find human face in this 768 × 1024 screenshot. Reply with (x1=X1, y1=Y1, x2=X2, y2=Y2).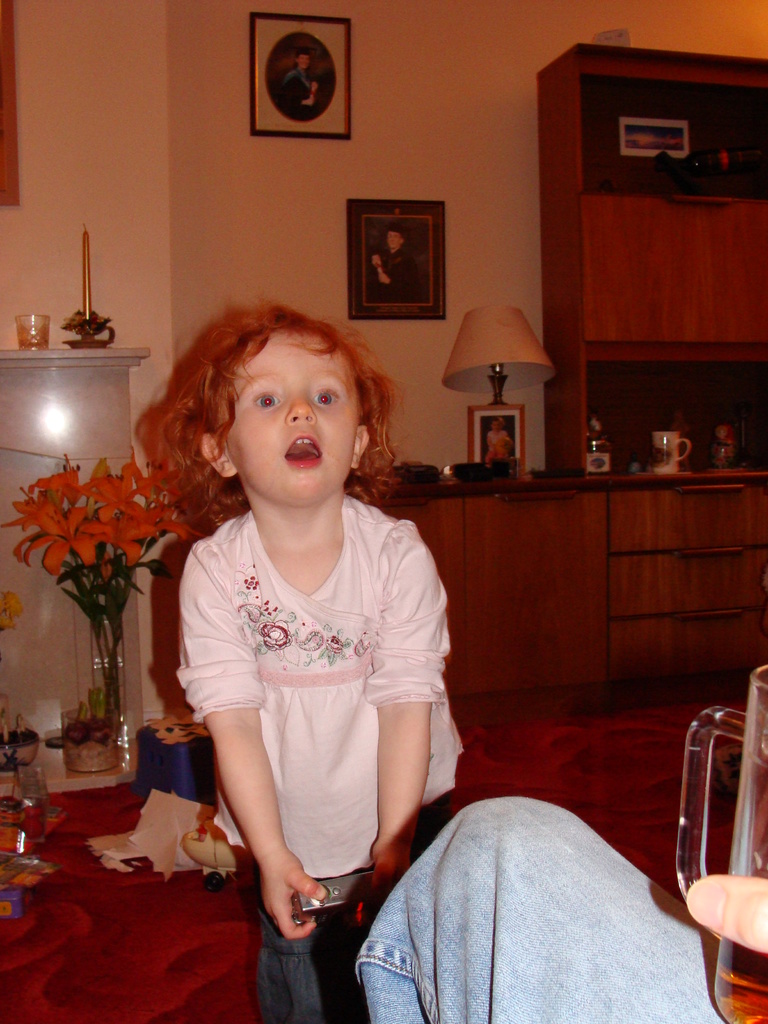
(x1=385, y1=230, x2=401, y2=250).
